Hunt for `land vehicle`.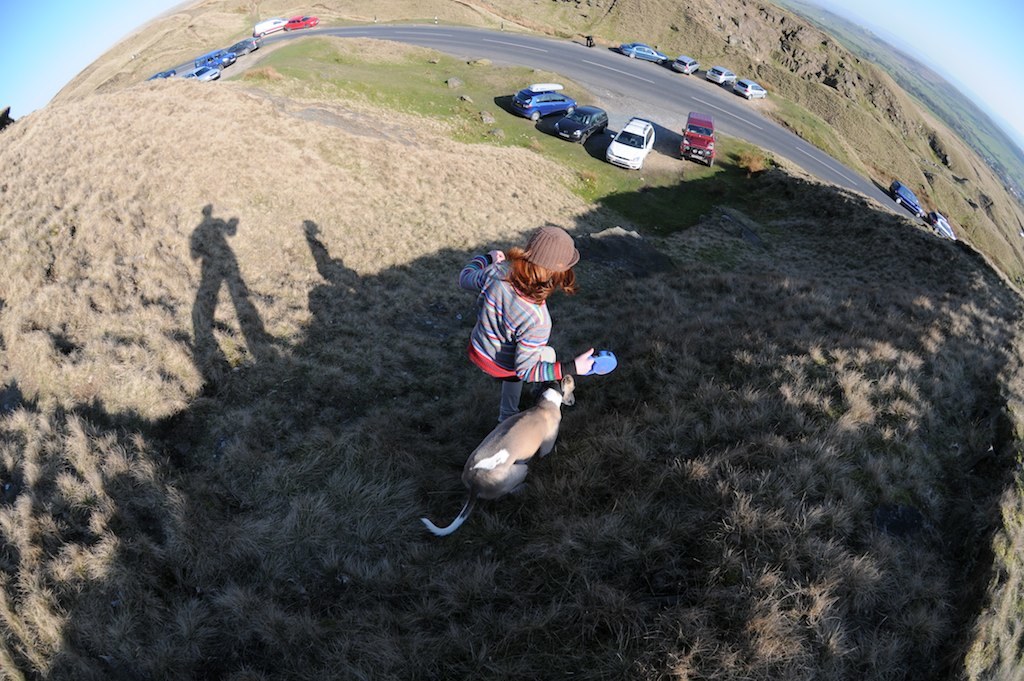
Hunted down at bbox=[673, 55, 702, 75].
